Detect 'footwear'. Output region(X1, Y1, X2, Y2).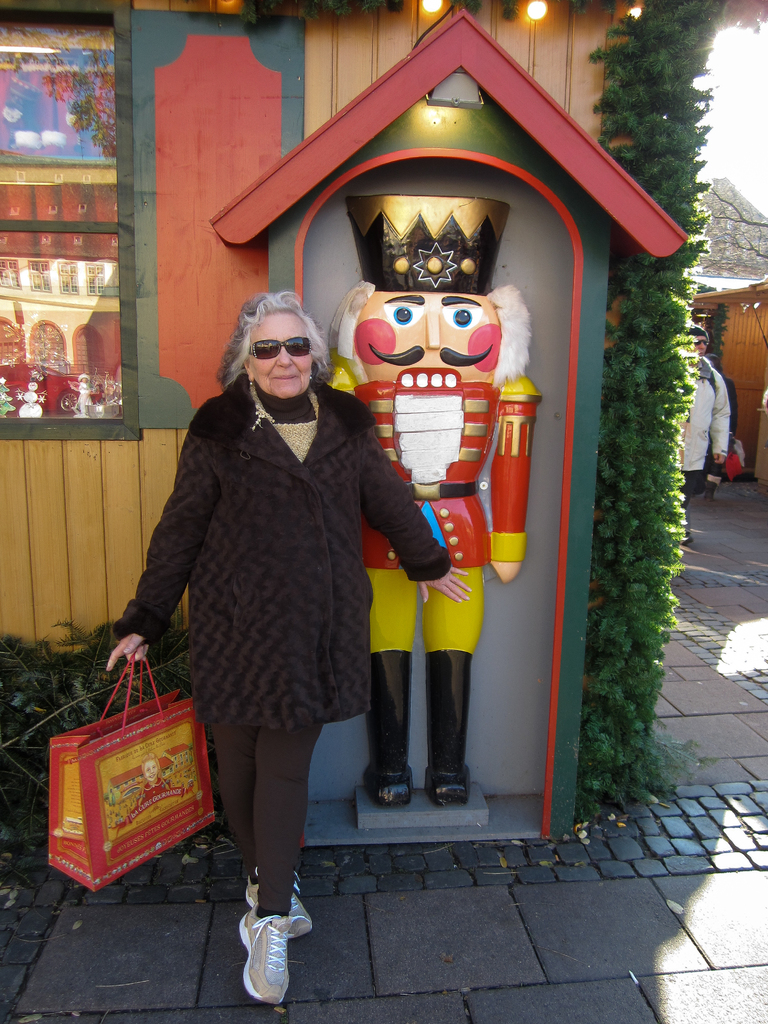
region(233, 900, 292, 1001).
